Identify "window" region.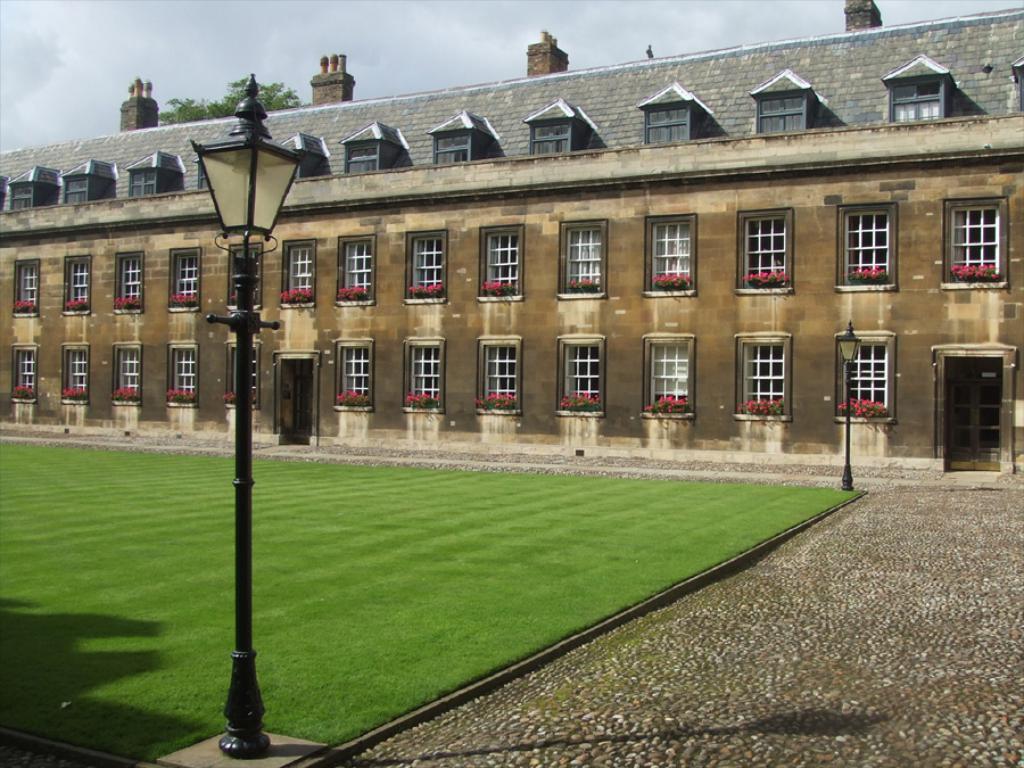
Region: Rect(477, 226, 525, 303).
